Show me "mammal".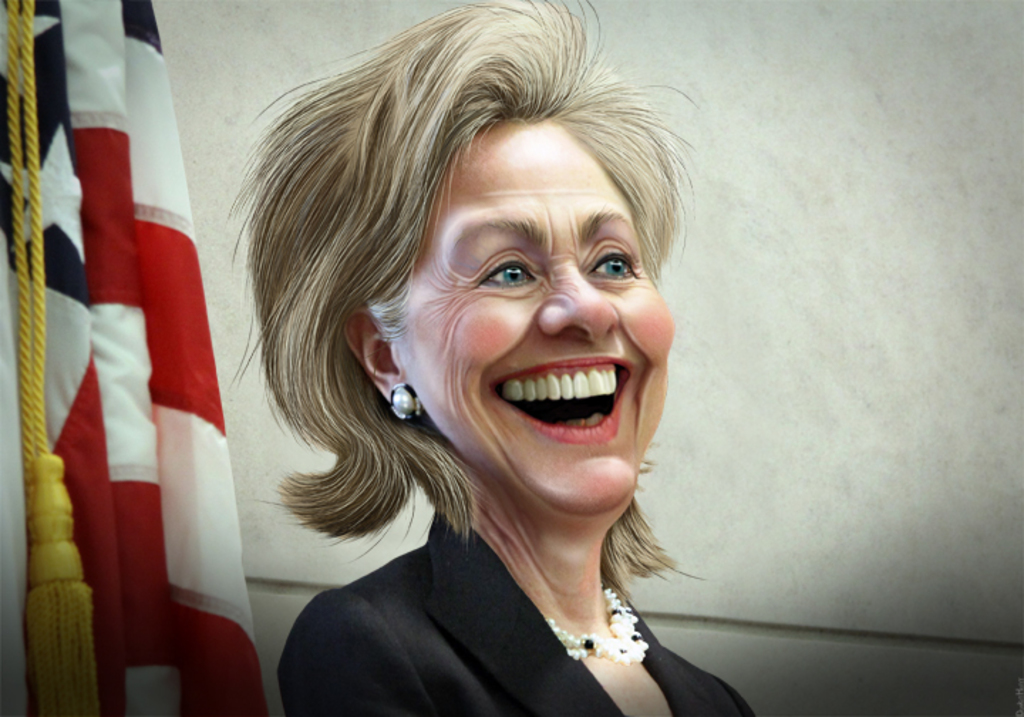
"mammal" is here: x1=166 y1=0 x2=748 y2=644.
